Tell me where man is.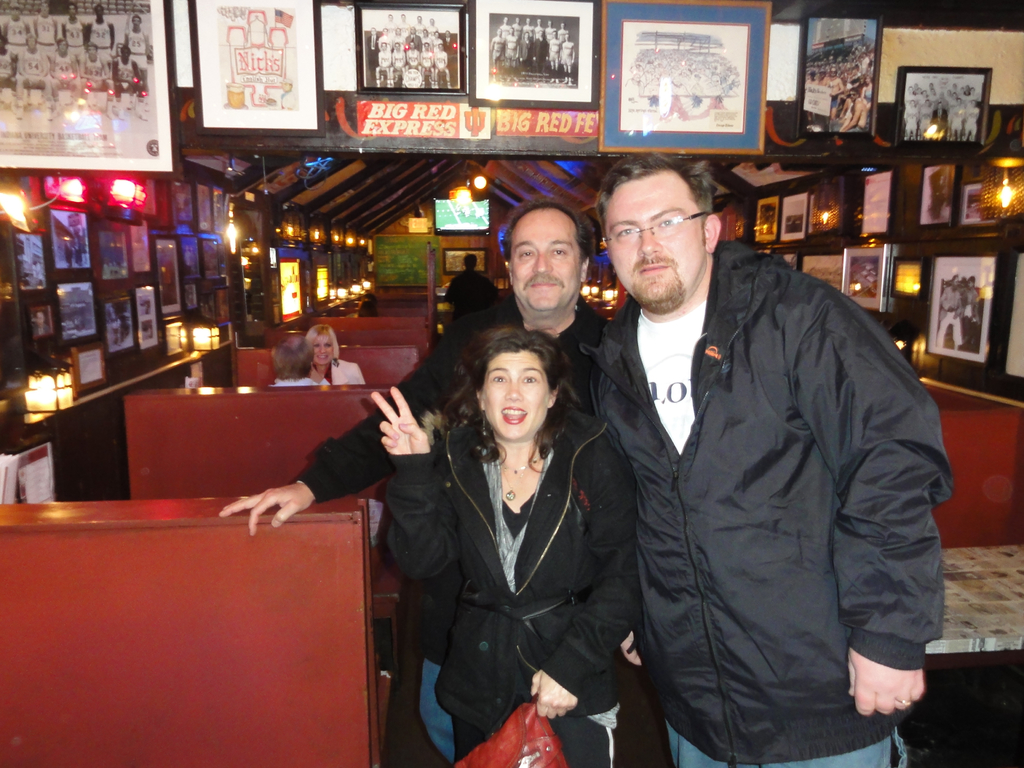
man is at <region>33, 0, 61, 57</region>.
